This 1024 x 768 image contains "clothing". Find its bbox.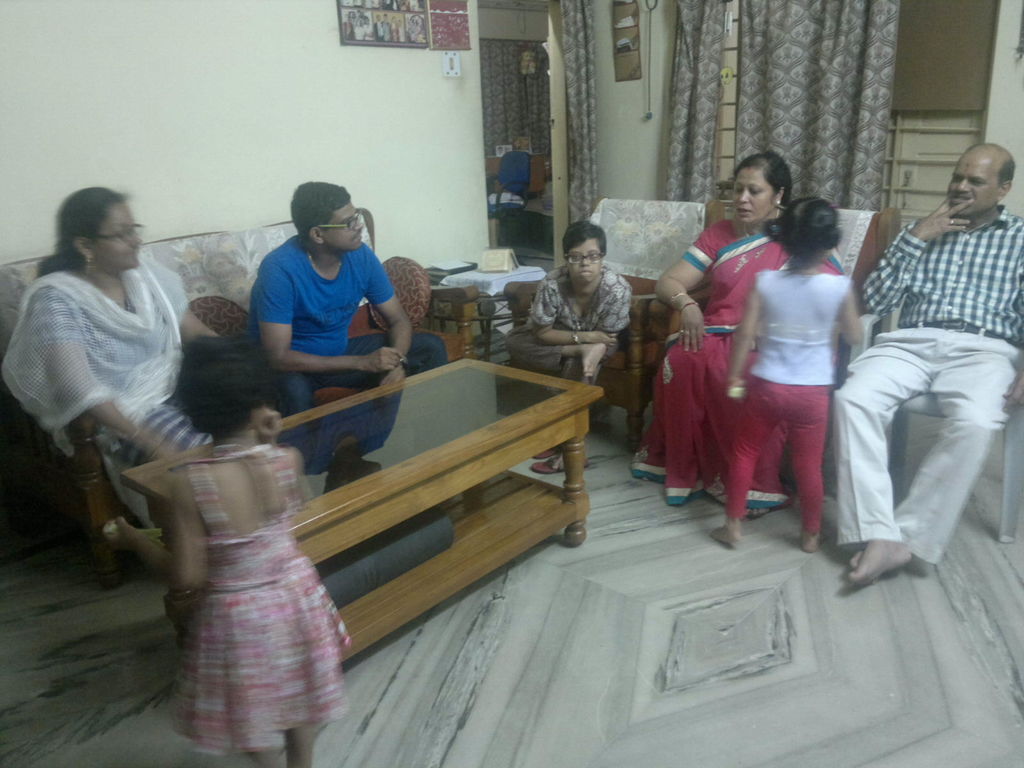
[246, 230, 453, 420].
